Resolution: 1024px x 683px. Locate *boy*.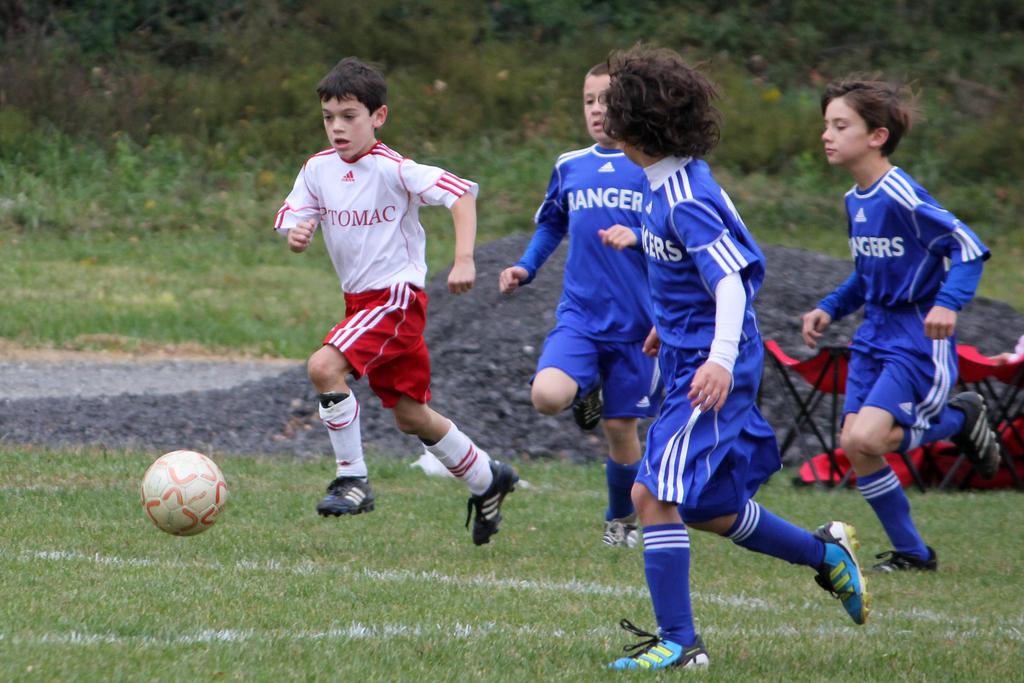
(797, 67, 1005, 582).
